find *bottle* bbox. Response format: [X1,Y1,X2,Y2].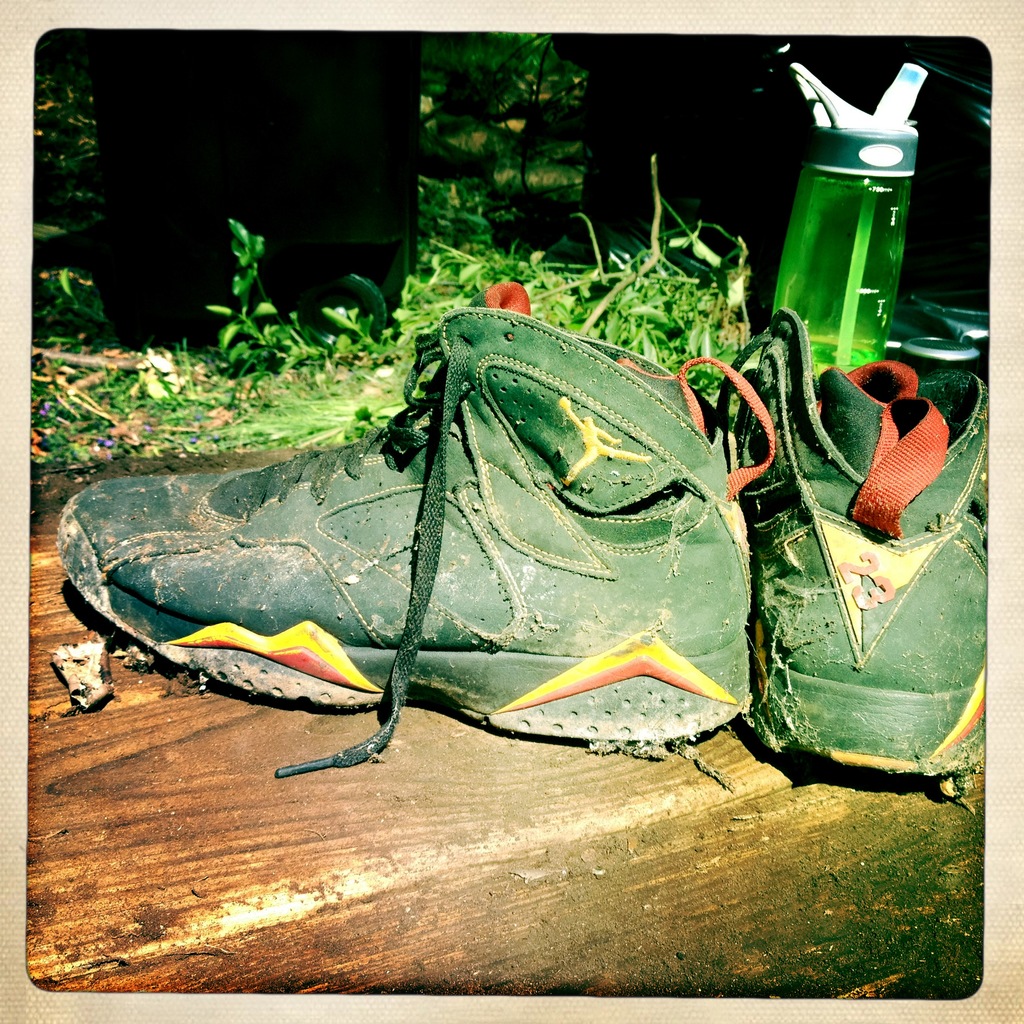
[772,63,925,371].
